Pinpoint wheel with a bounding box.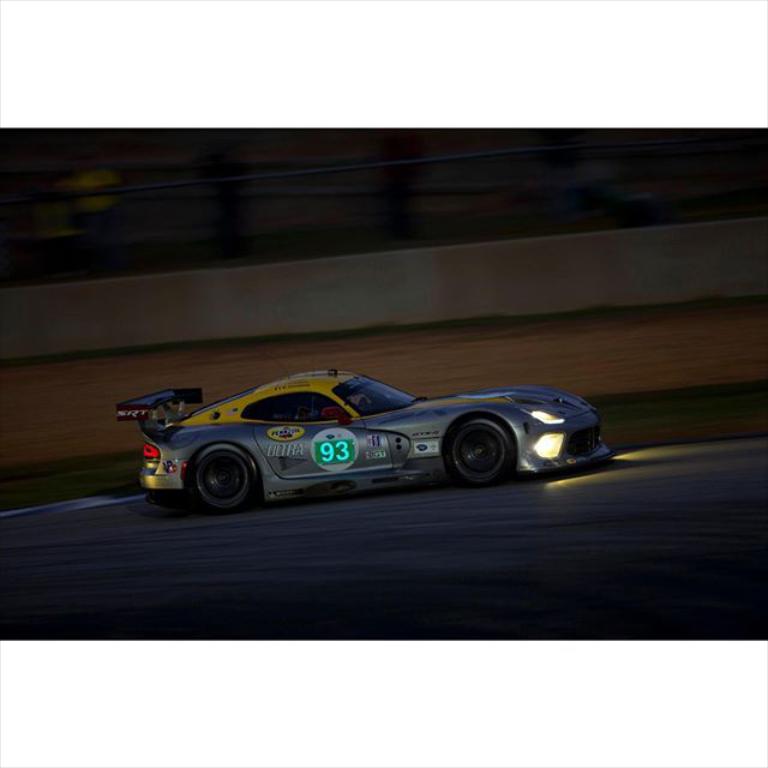
(left=185, top=450, right=258, bottom=509).
